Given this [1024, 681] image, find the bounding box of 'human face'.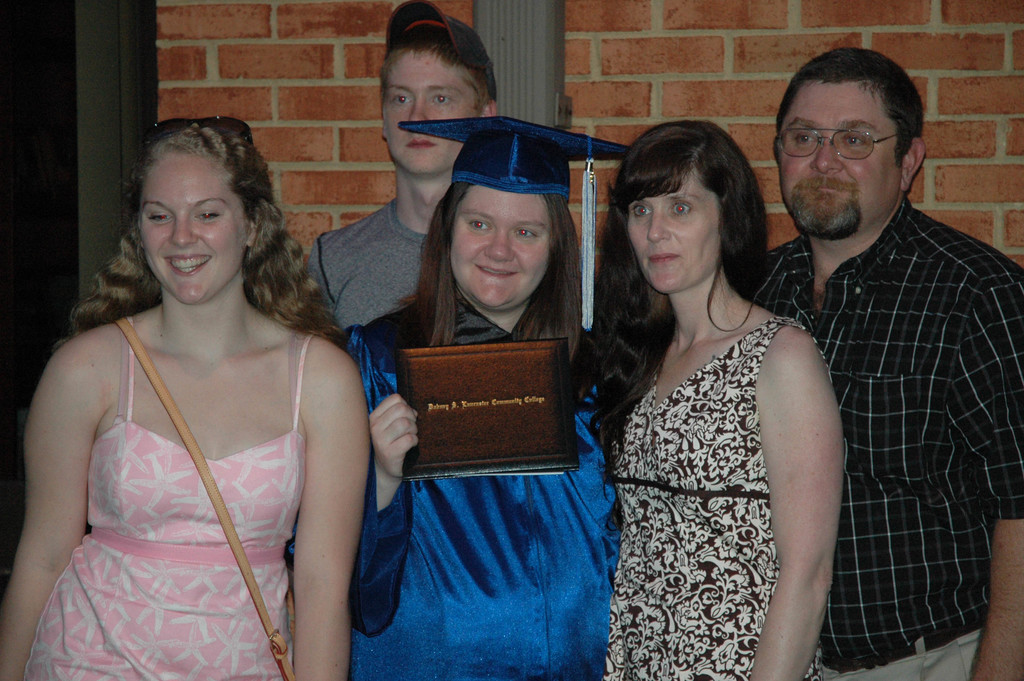
<box>447,195,550,308</box>.
